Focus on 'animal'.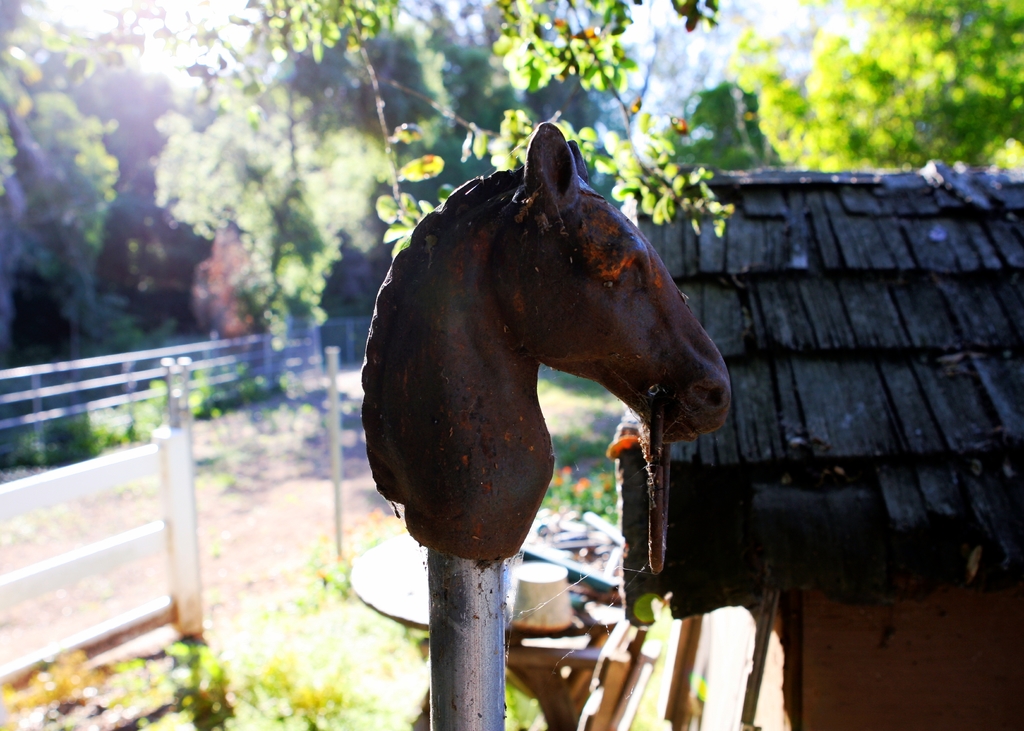
Focused at locate(365, 118, 731, 572).
